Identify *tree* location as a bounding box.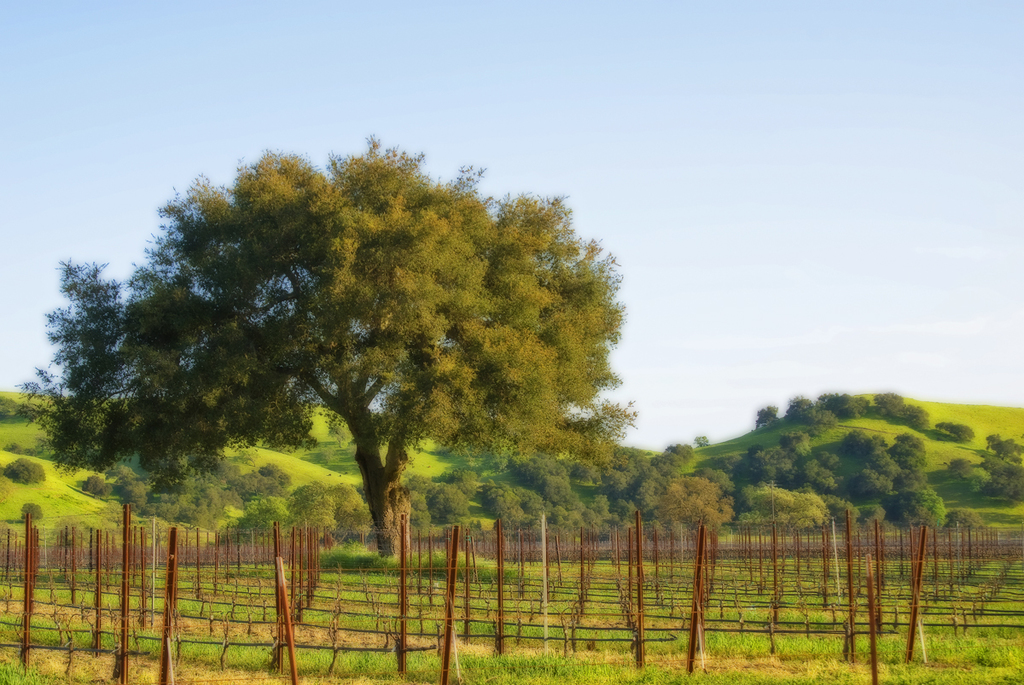
<region>855, 506, 891, 531</region>.
